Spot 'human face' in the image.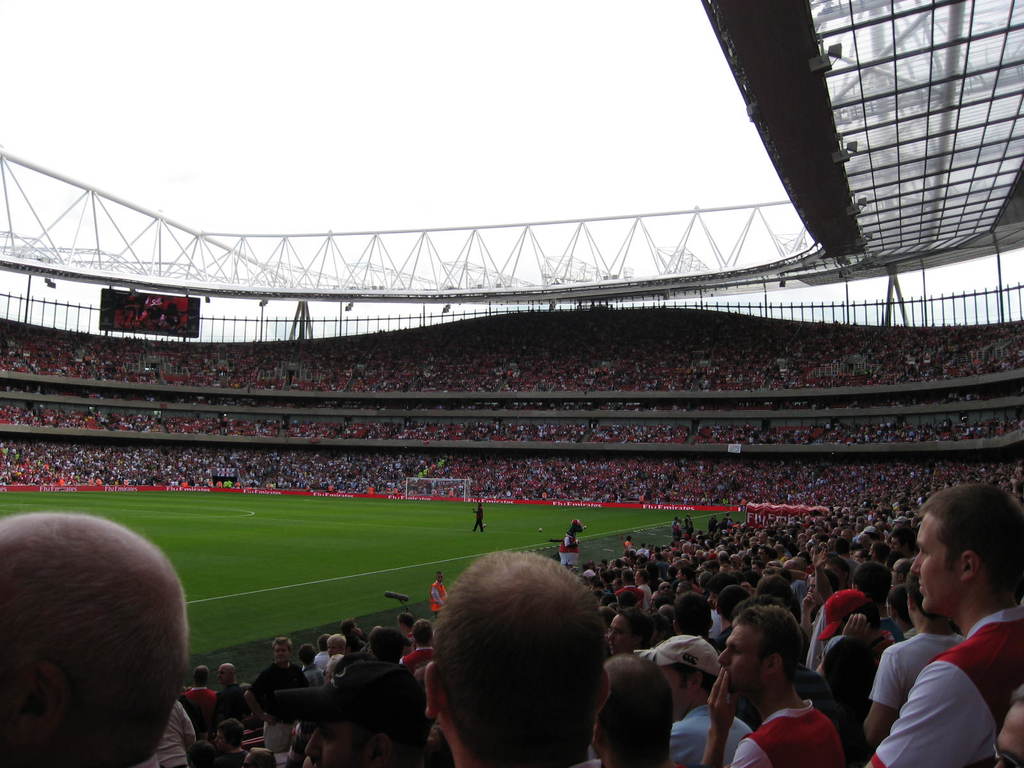
'human face' found at locate(607, 616, 634, 653).
